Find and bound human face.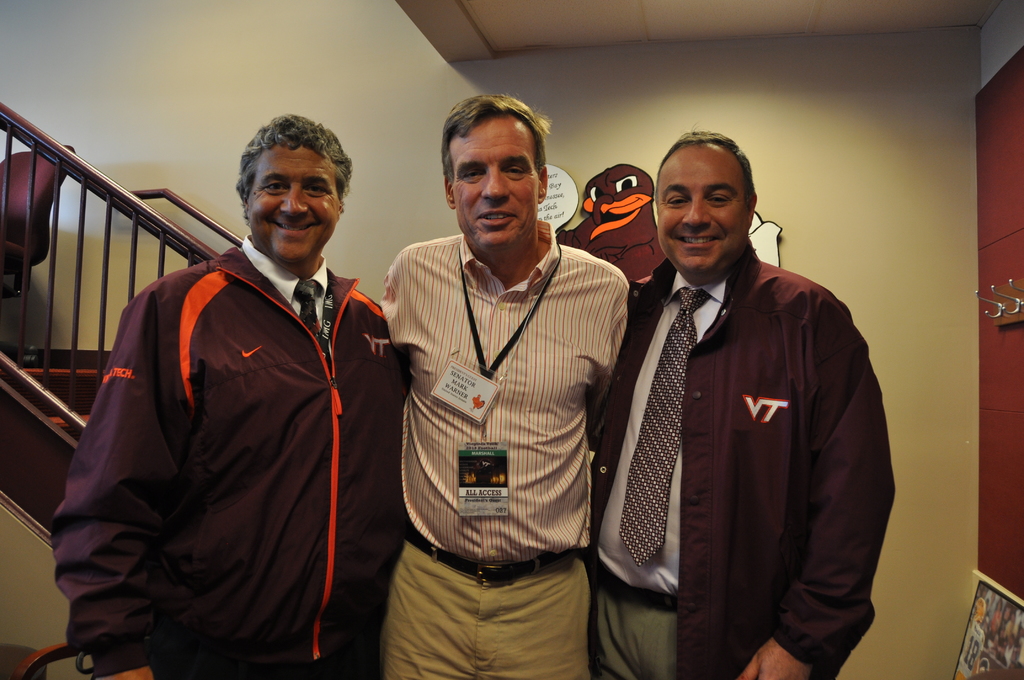
Bound: crop(246, 146, 339, 259).
